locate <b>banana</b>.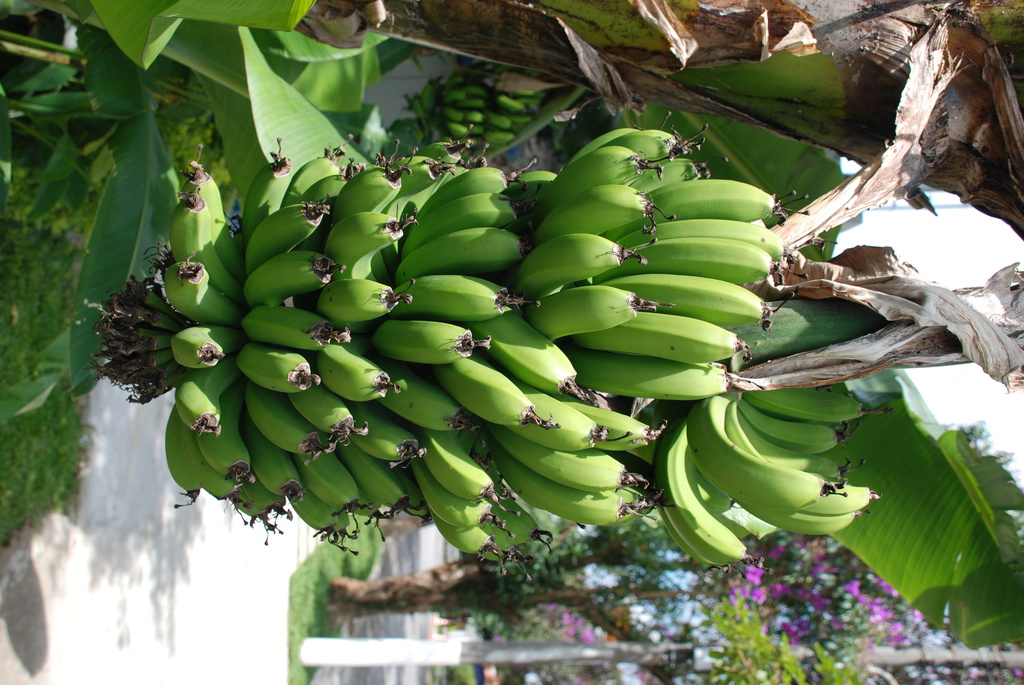
Bounding box: bbox=(156, 254, 239, 322).
